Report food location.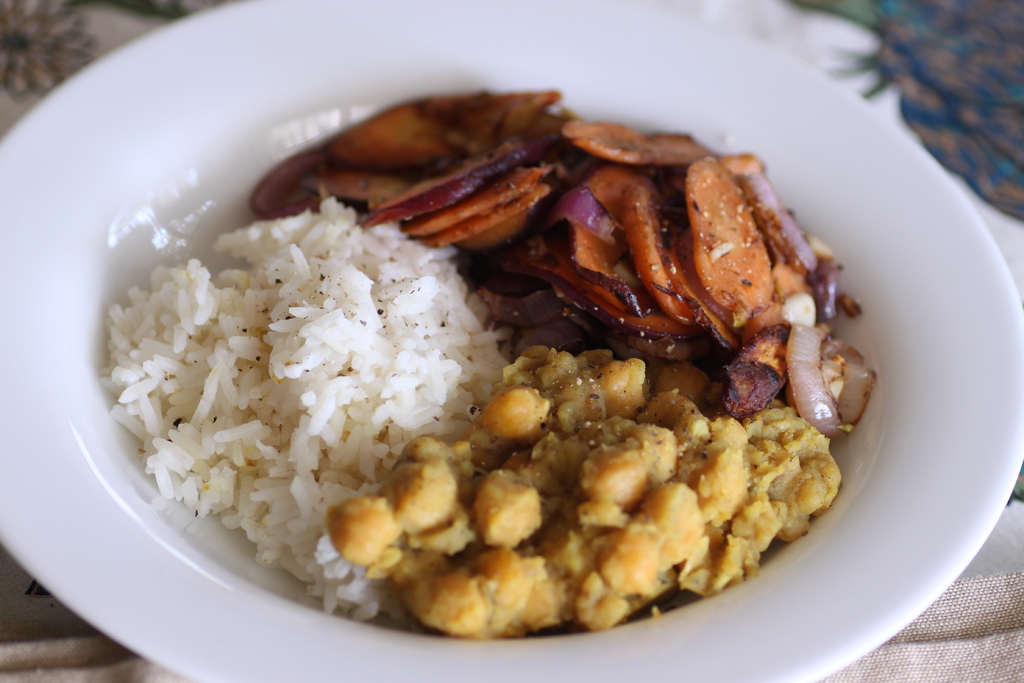
Report: bbox(100, 200, 500, 613).
